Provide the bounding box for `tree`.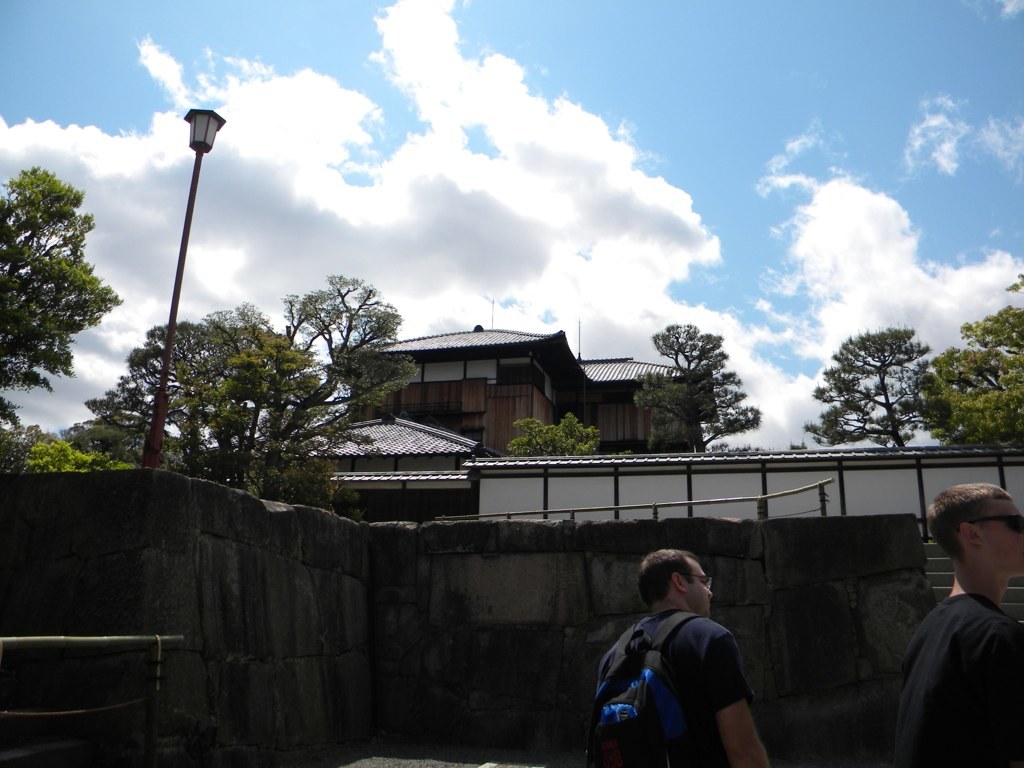
{"left": 826, "top": 312, "right": 945, "bottom": 464}.
